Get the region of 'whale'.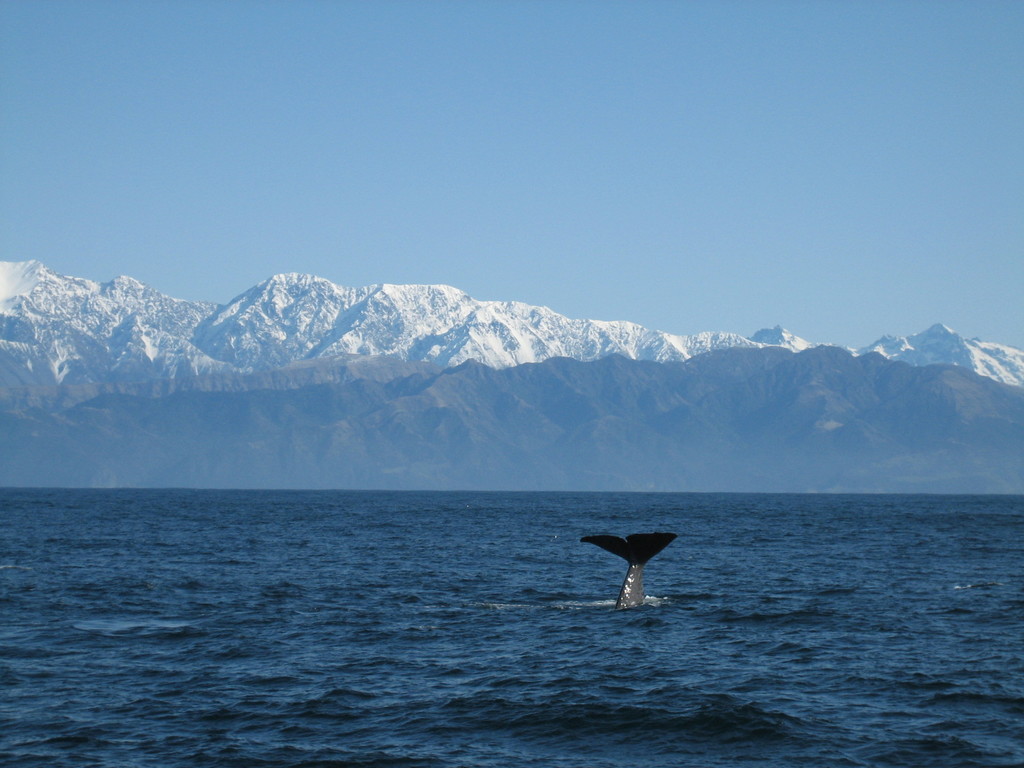
detection(583, 532, 678, 605).
